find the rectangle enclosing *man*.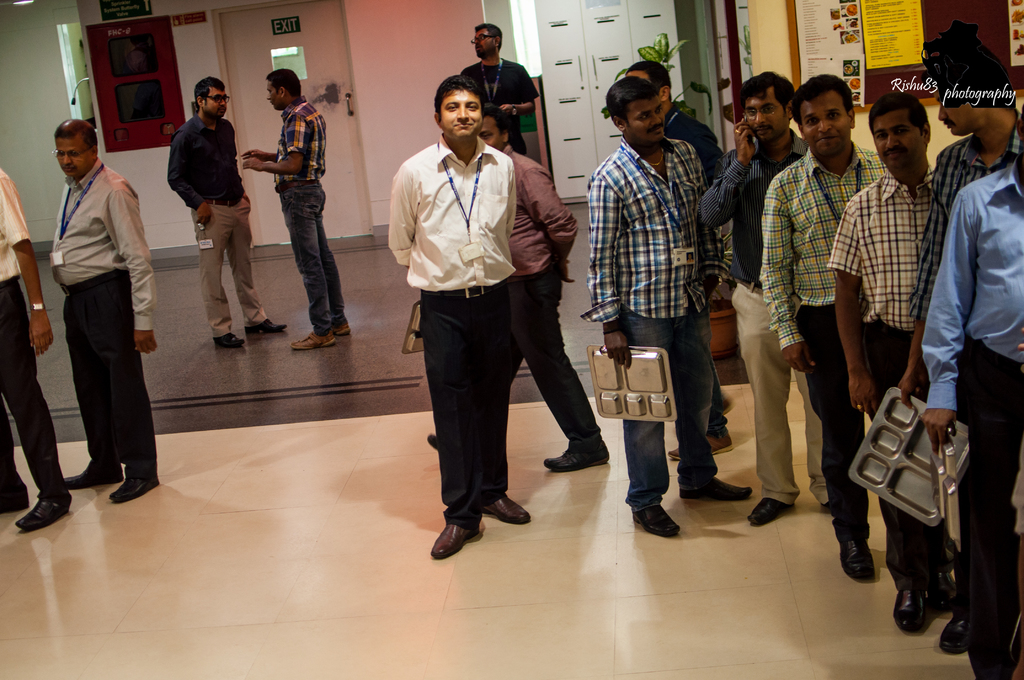
x1=0 y1=159 x2=74 y2=535.
